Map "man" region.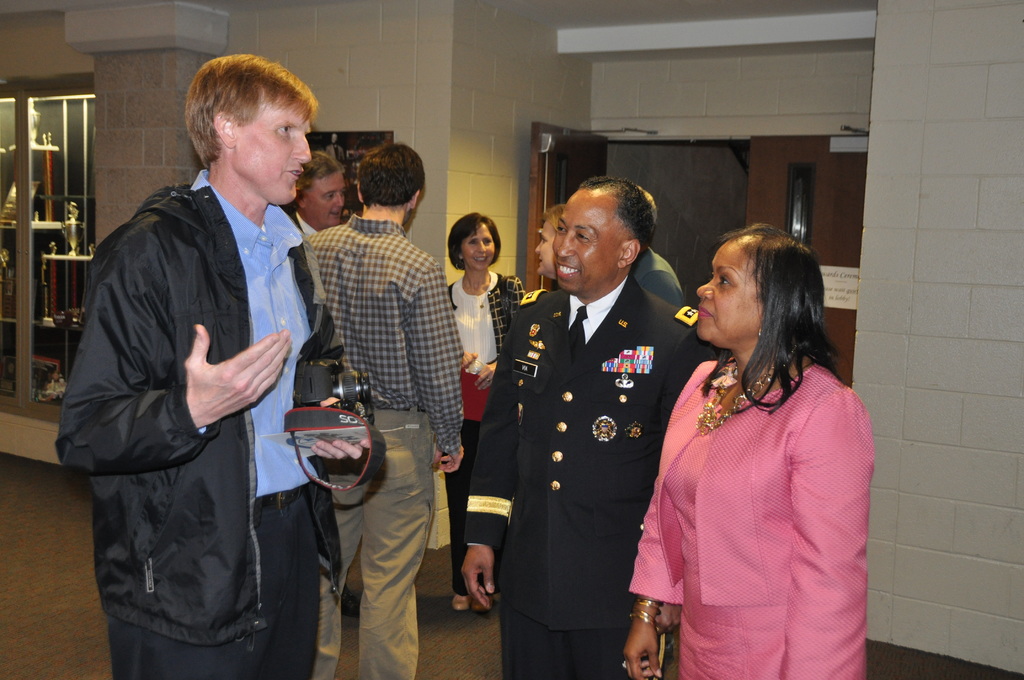
Mapped to bbox=(286, 154, 346, 235).
